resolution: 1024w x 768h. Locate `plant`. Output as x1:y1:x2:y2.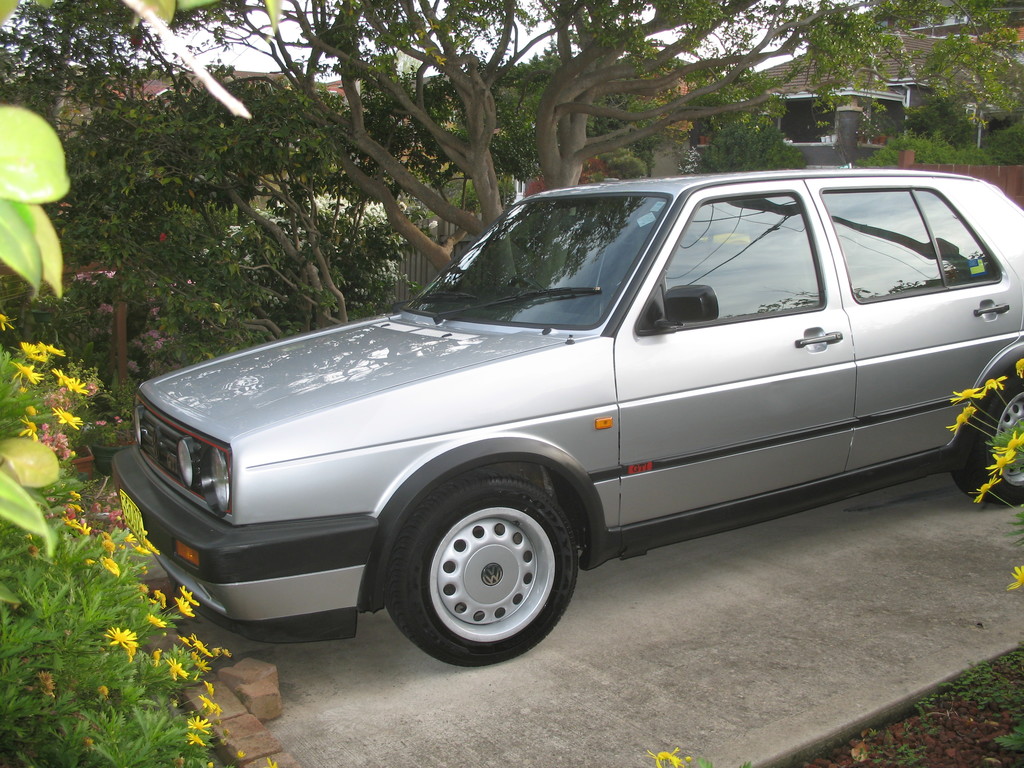
943:355:1023:590.
